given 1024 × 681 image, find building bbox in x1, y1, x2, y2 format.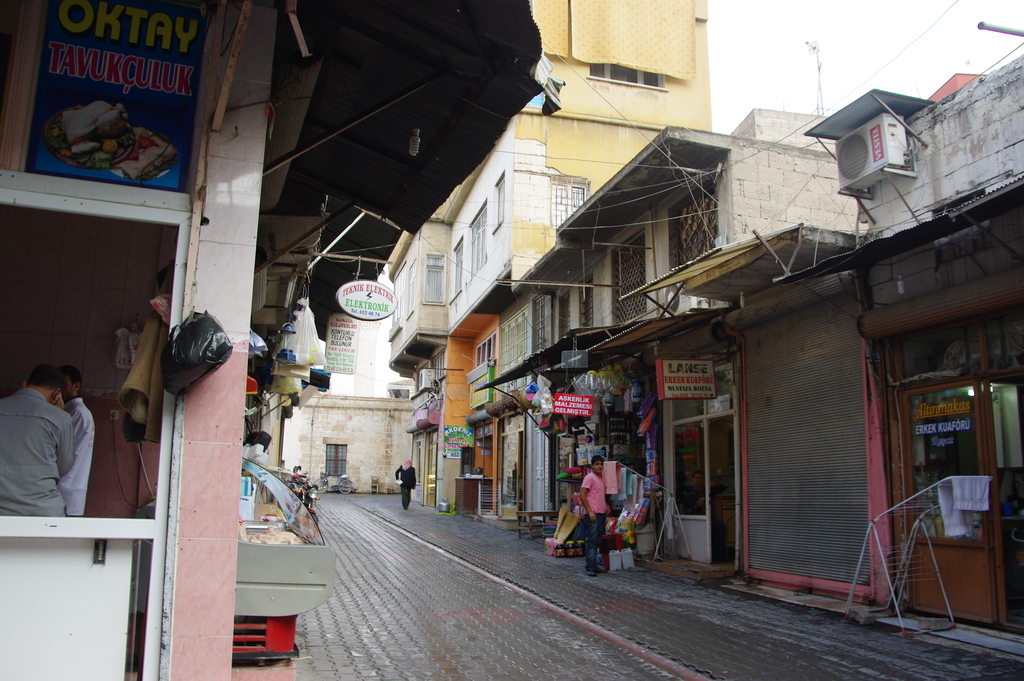
0, 4, 551, 680.
